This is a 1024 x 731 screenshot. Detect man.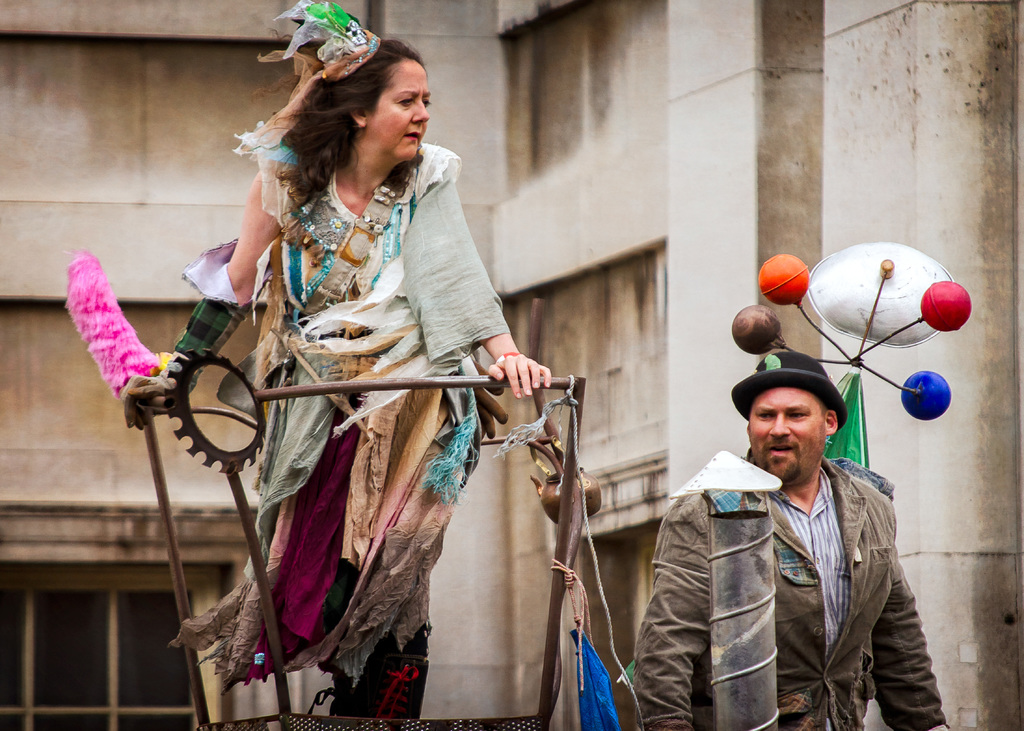
bbox=(632, 348, 948, 730).
